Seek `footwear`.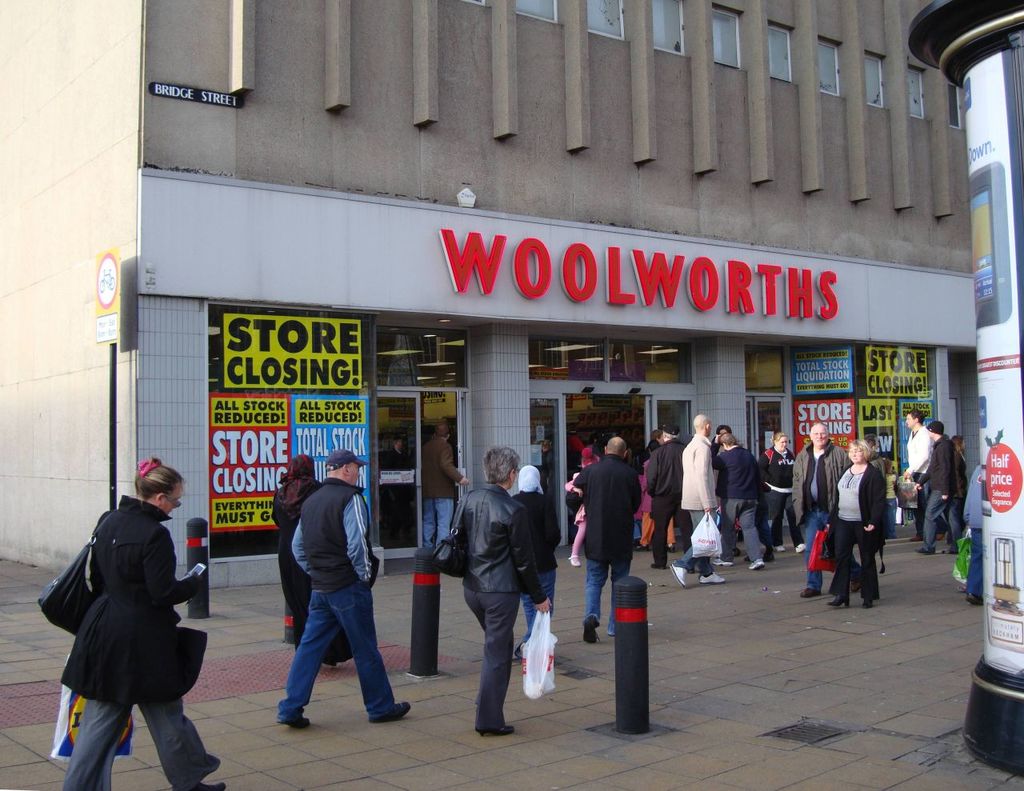
box(942, 548, 959, 553).
